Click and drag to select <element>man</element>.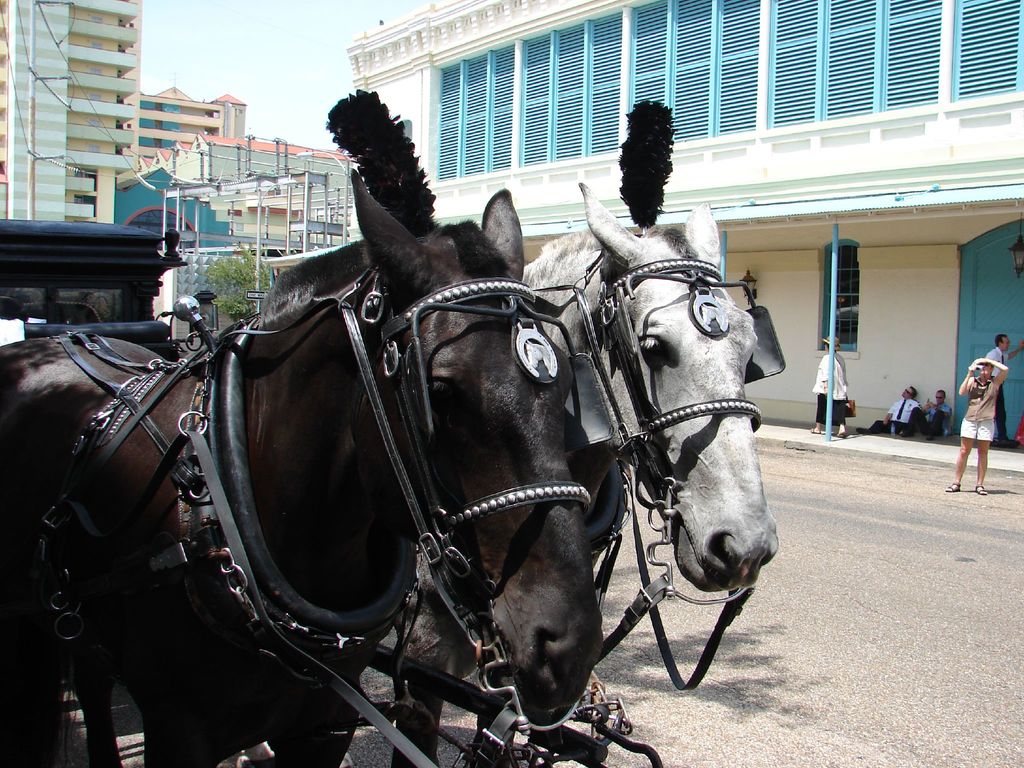
Selection: {"left": 904, "top": 387, "right": 952, "bottom": 444}.
